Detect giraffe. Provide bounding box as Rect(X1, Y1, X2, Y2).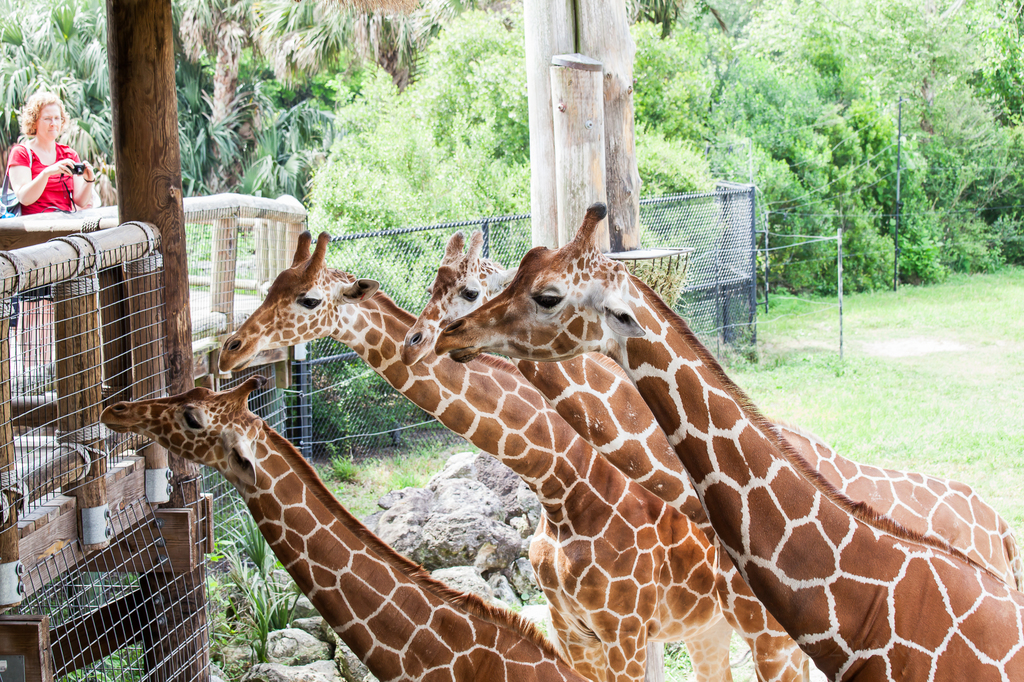
Rect(435, 203, 1023, 681).
